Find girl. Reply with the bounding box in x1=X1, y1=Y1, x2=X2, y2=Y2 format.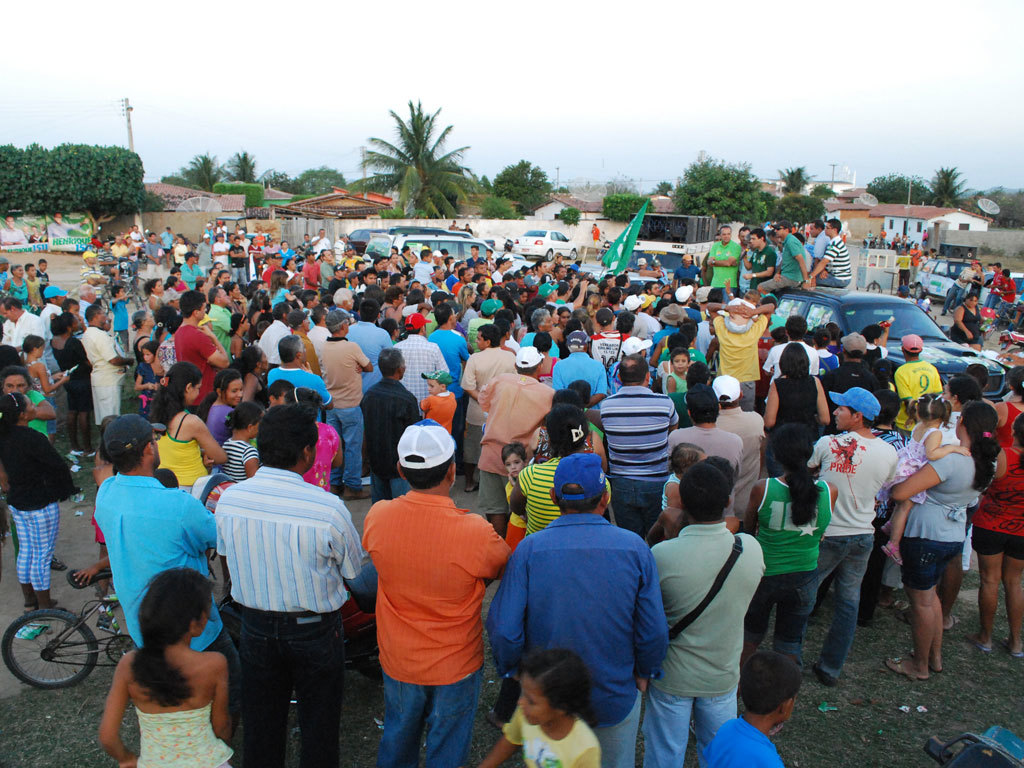
x1=503, y1=444, x2=532, y2=561.
